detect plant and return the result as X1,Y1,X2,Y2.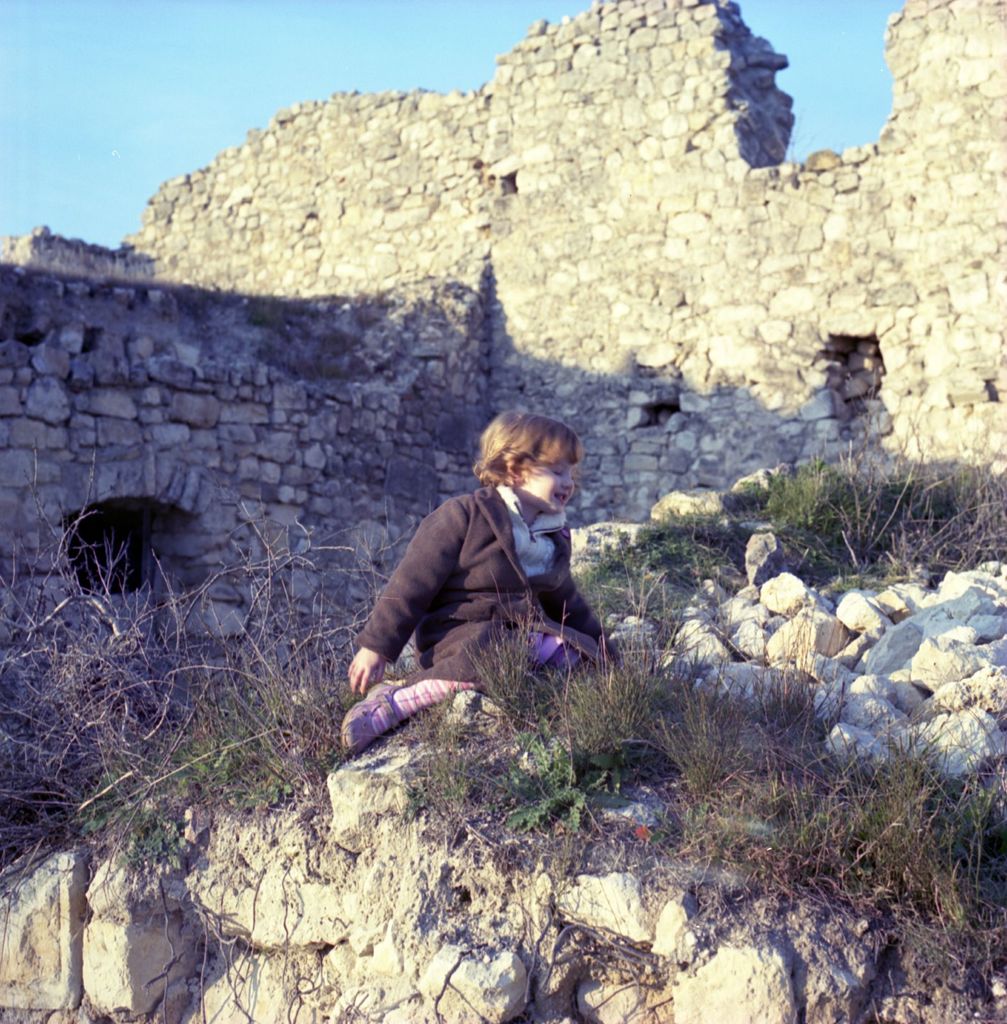
493,705,582,840.
